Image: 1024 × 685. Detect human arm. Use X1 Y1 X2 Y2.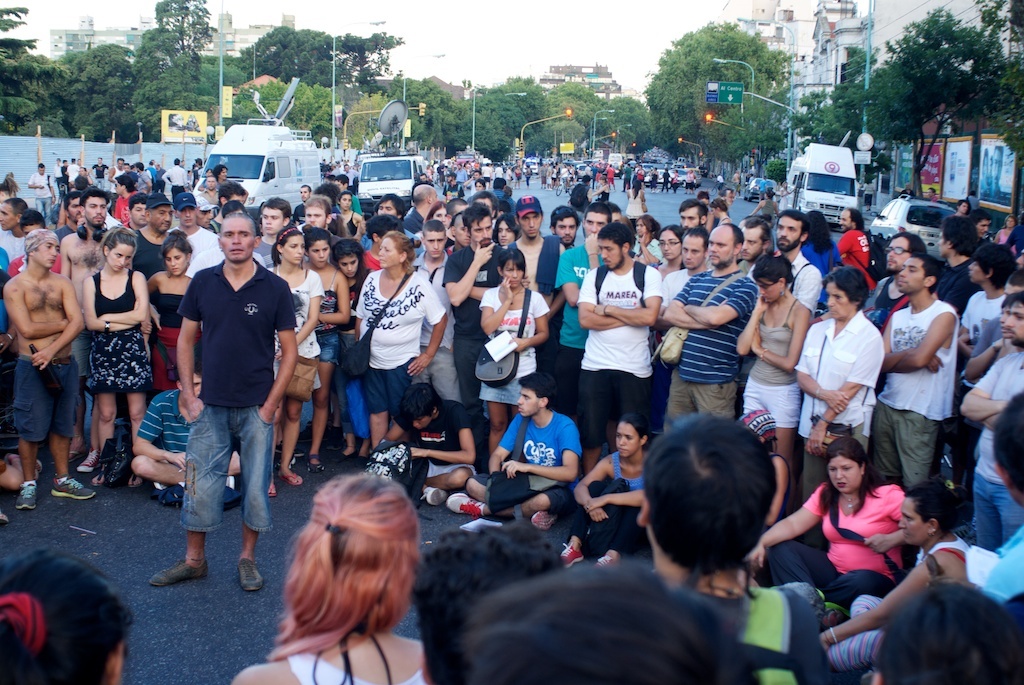
379 416 422 440.
